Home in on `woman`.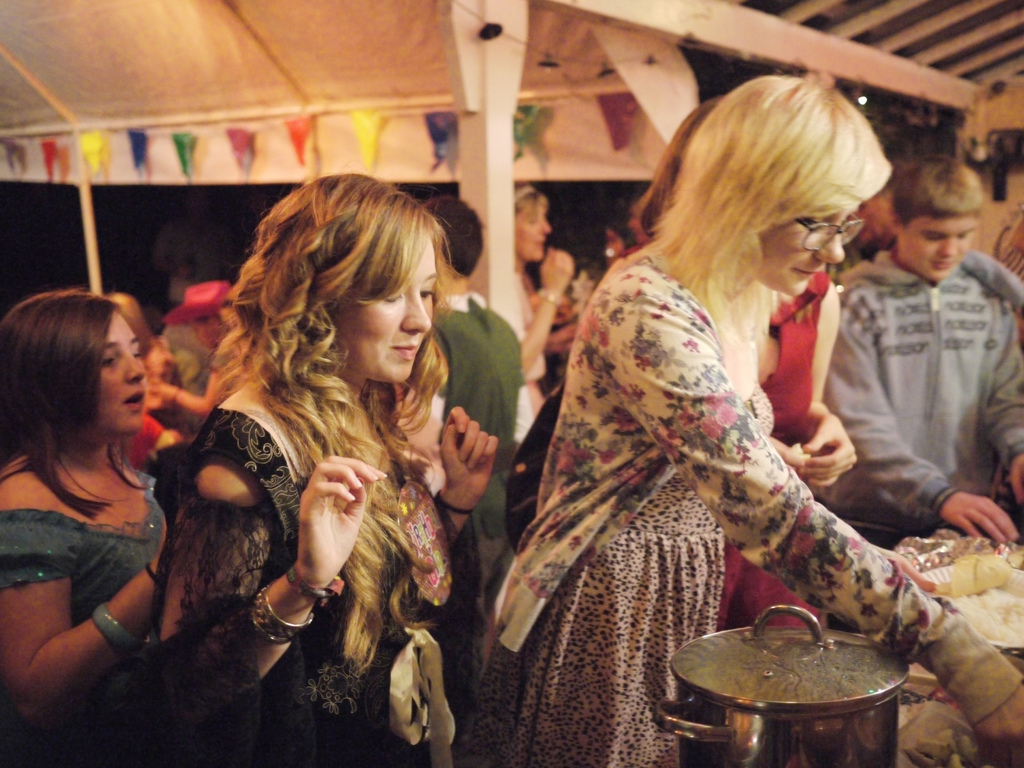
Homed in at Rect(609, 88, 858, 634).
